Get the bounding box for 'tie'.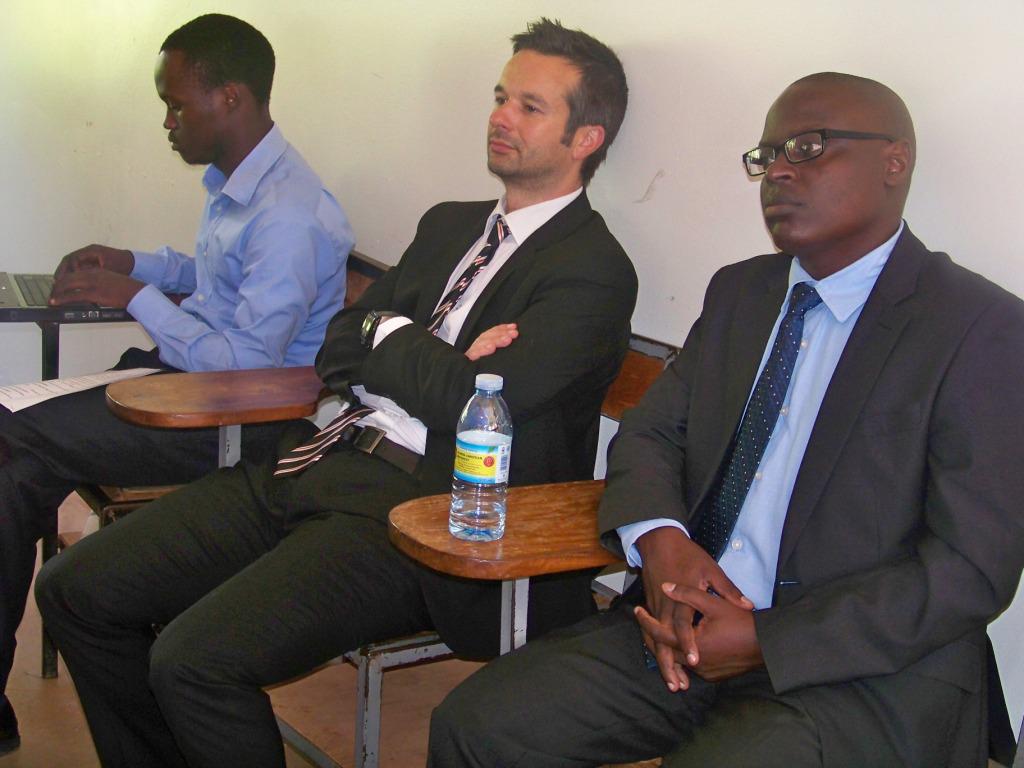
{"x1": 275, "y1": 211, "x2": 513, "y2": 480}.
